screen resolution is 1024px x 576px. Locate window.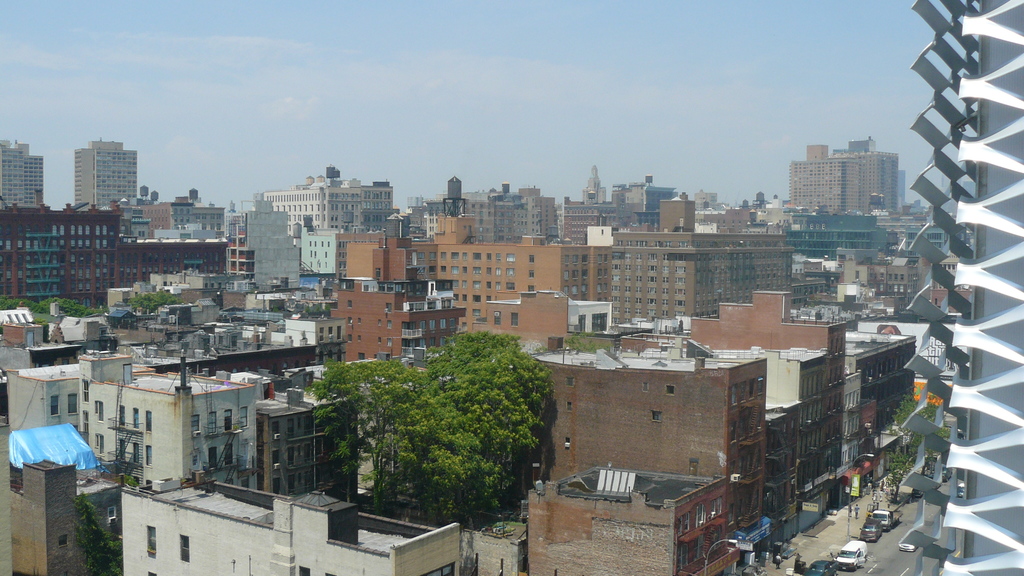
x1=650 y1=410 x2=660 y2=420.
